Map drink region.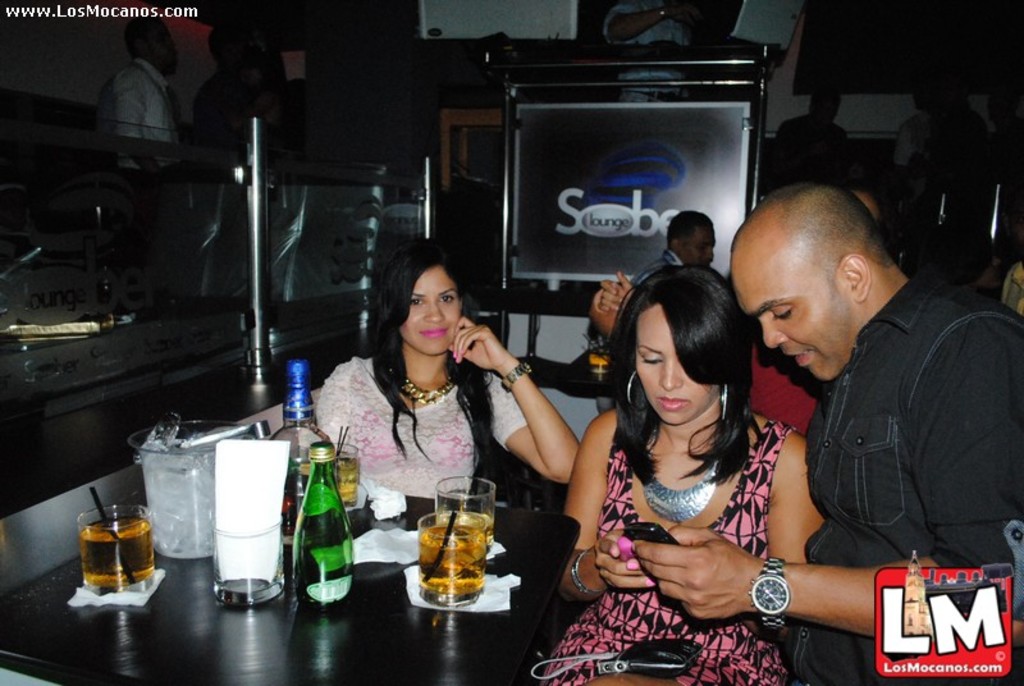
Mapped to [143, 422, 248, 555].
